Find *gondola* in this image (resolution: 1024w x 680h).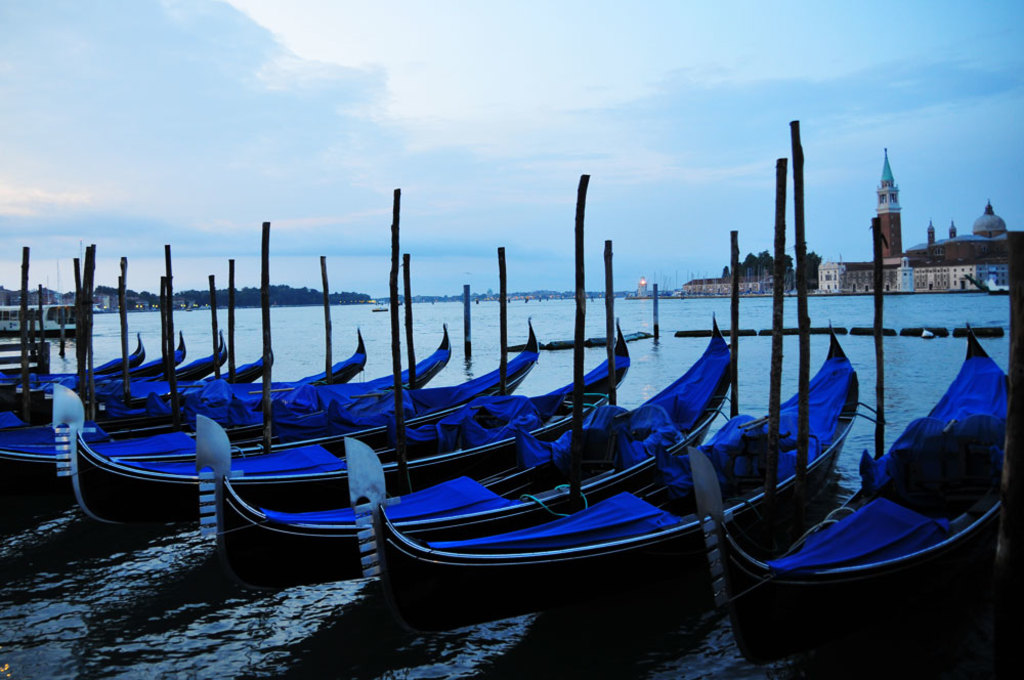
select_region(0, 309, 474, 501).
